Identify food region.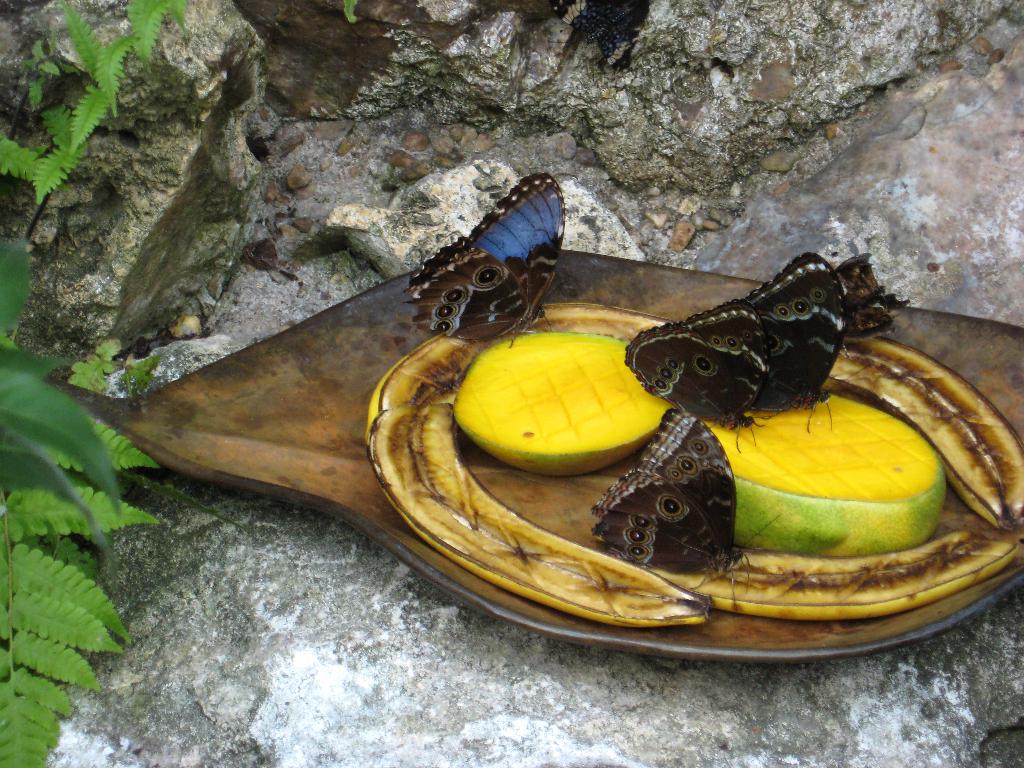
Region: {"left": 466, "top": 325, "right": 660, "bottom": 481}.
